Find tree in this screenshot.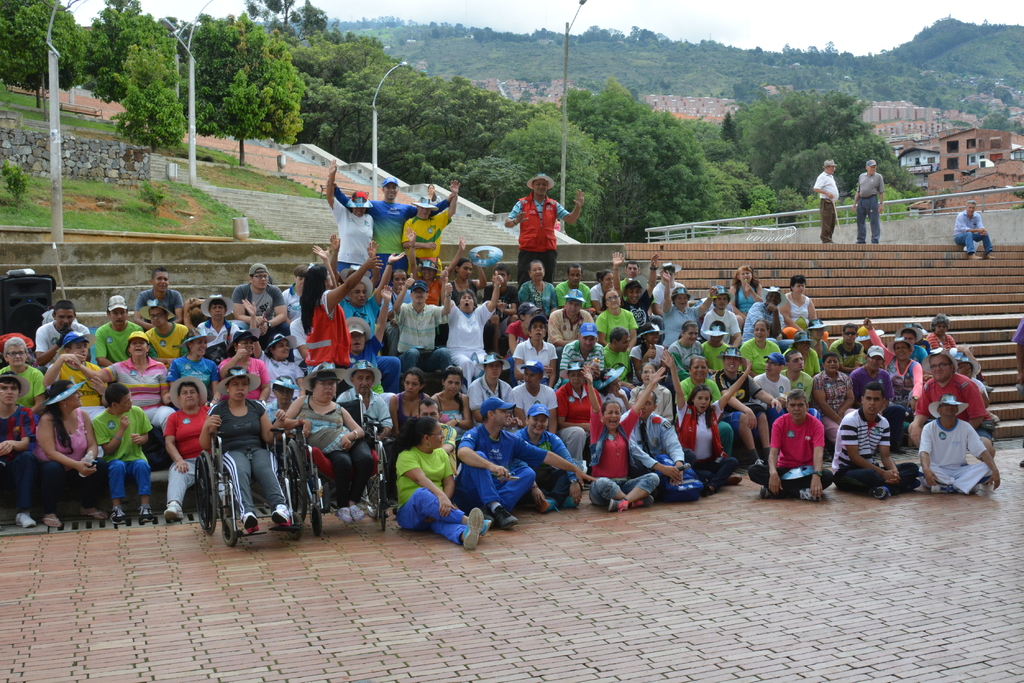
The bounding box for tree is (x1=1004, y1=22, x2=1008, y2=27).
